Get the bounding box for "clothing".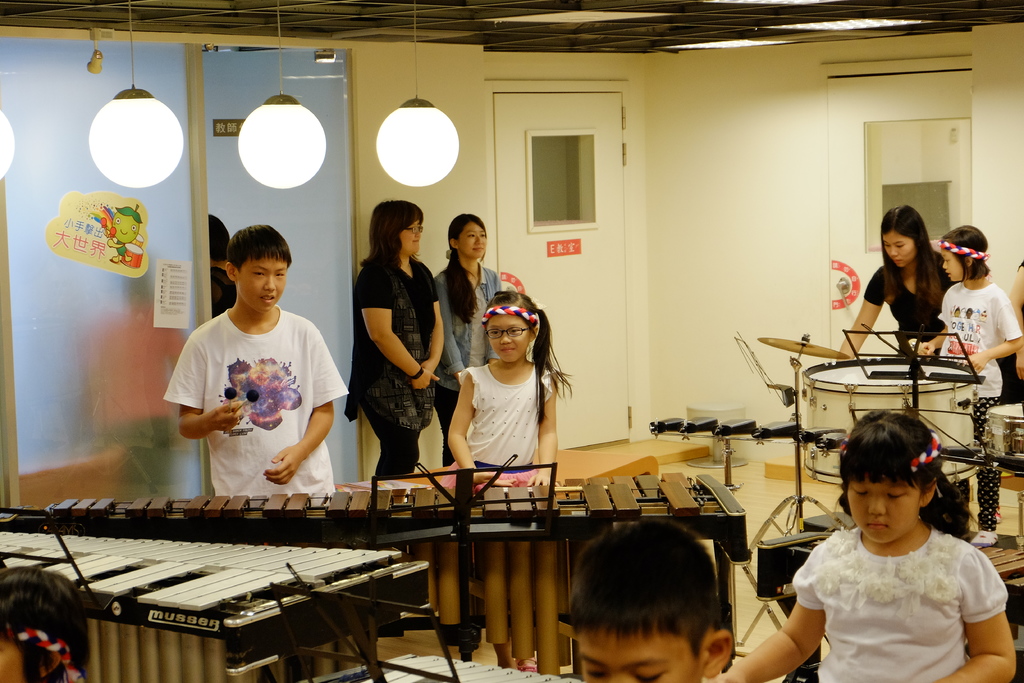
(935, 284, 1023, 521).
